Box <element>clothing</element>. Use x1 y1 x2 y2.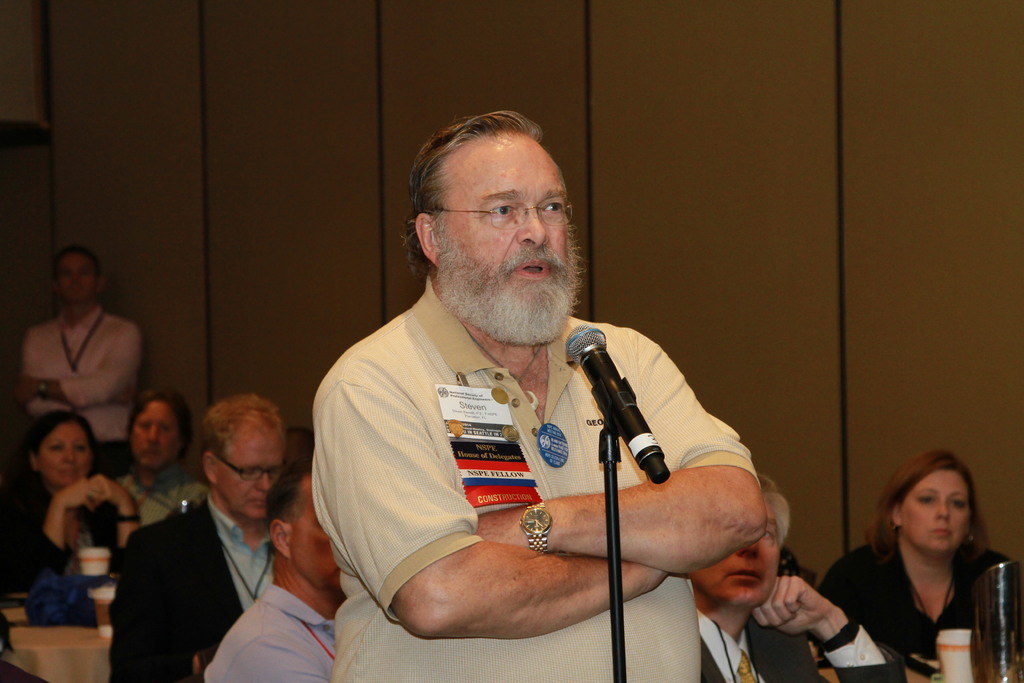
695 604 911 682.
